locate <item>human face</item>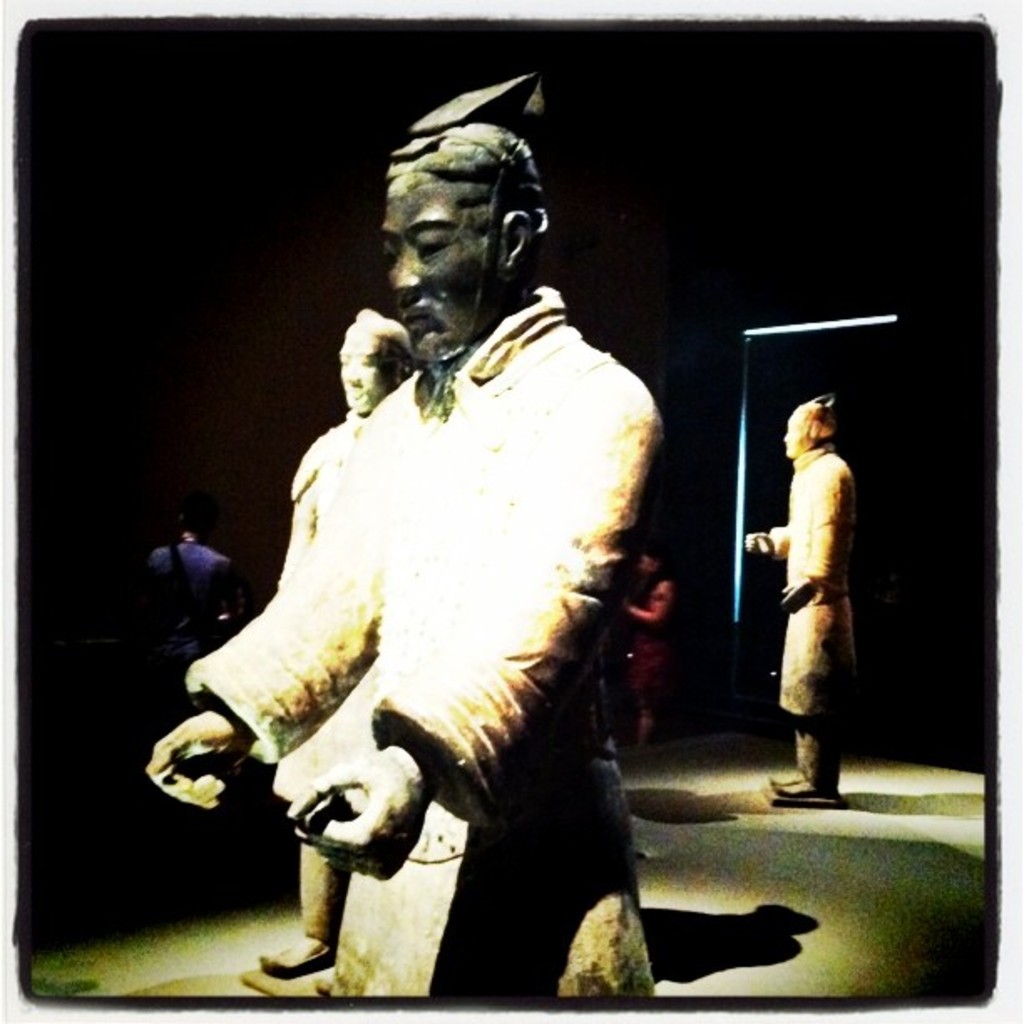
l=338, t=330, r=397, b=417
